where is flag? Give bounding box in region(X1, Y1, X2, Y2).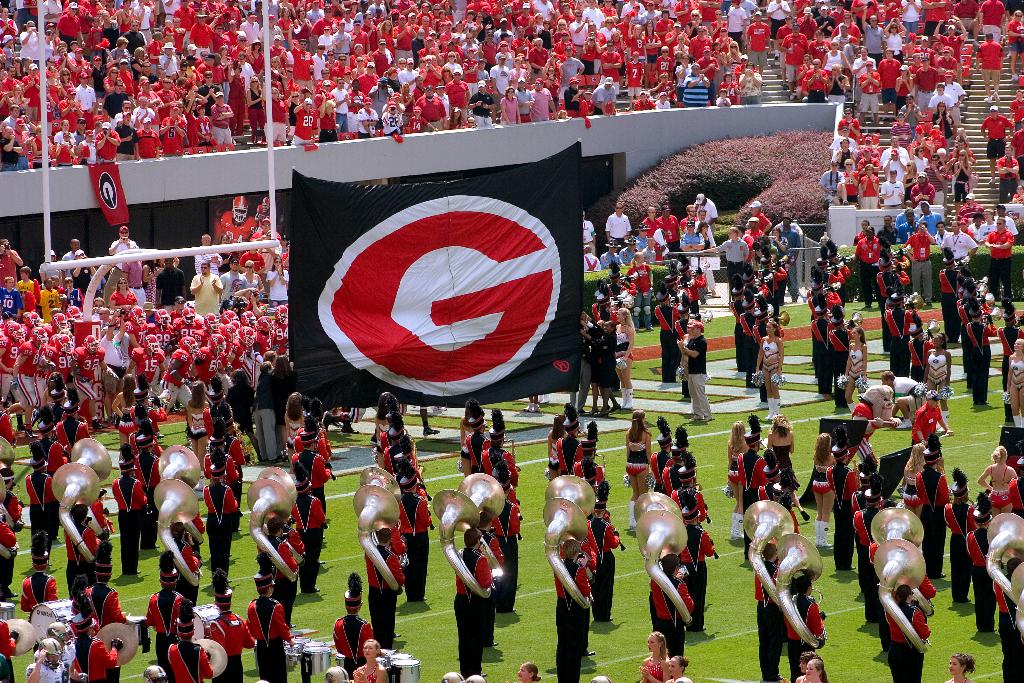
region(392, 134, 404, 142).
